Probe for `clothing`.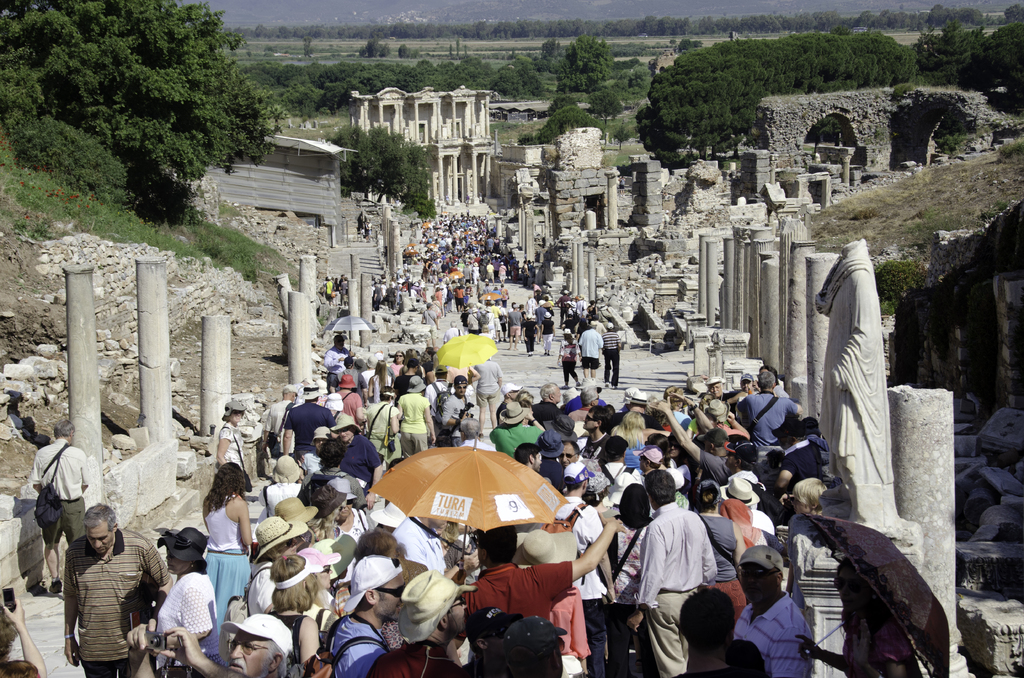
Probe result: <bbox>562, 393, 602, 436</bbox>.
